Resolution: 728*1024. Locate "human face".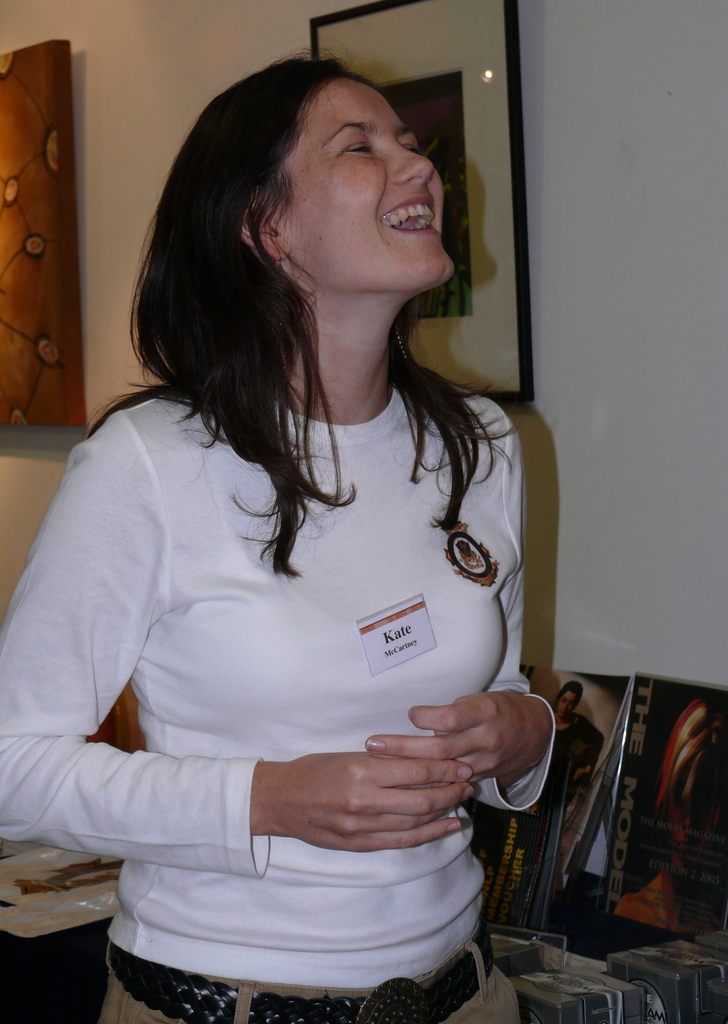
left=271, top=76, right=455, bottom=292.
